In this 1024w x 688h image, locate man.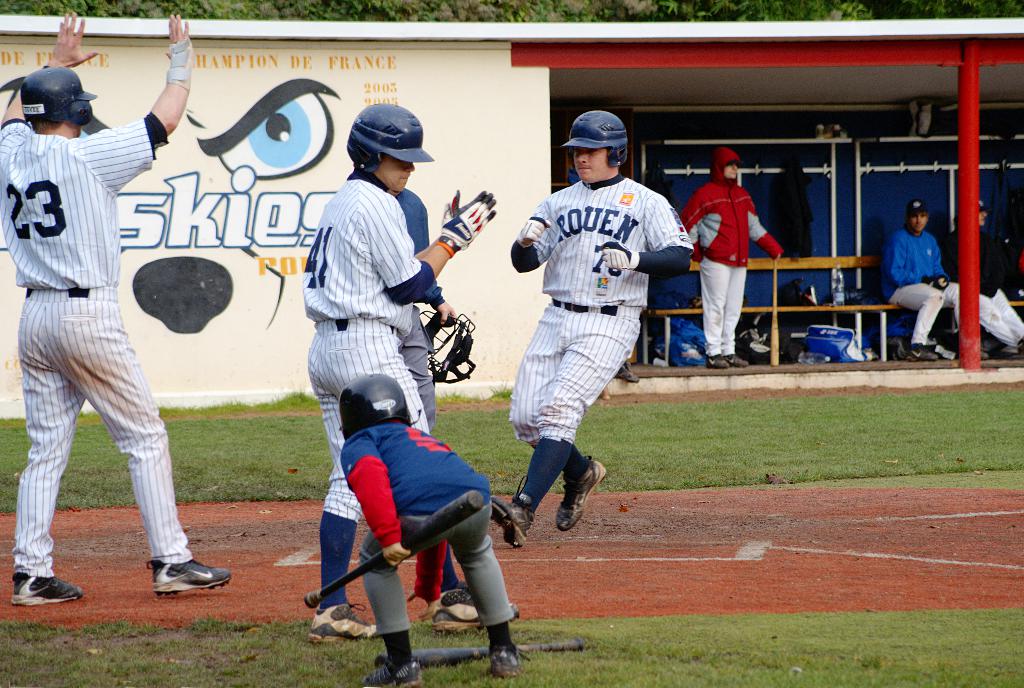
Bounding box: 297:104:502:644.
